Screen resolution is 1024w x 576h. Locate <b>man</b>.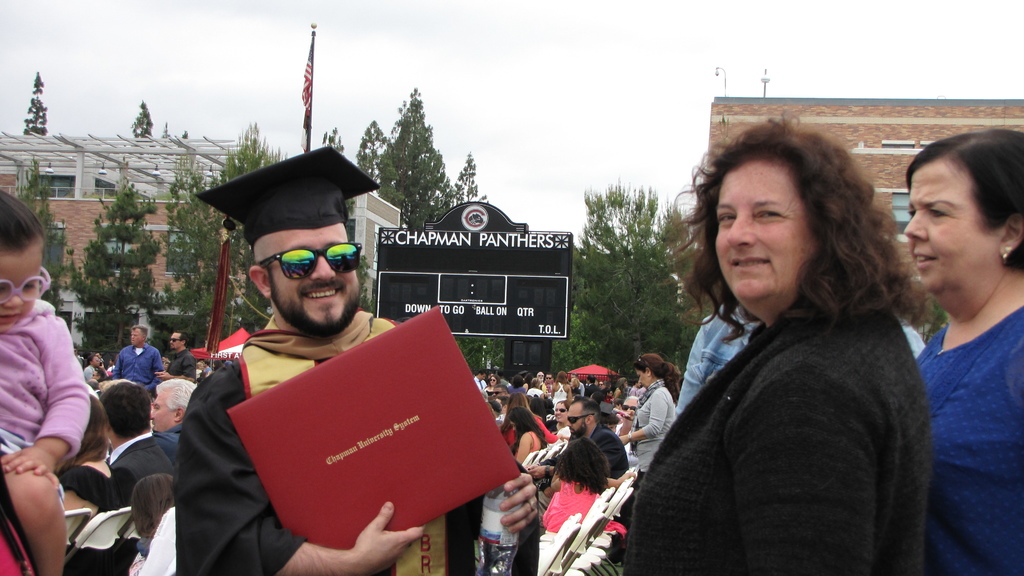
<bbox>159, 324, 200, 377</bbox>.
